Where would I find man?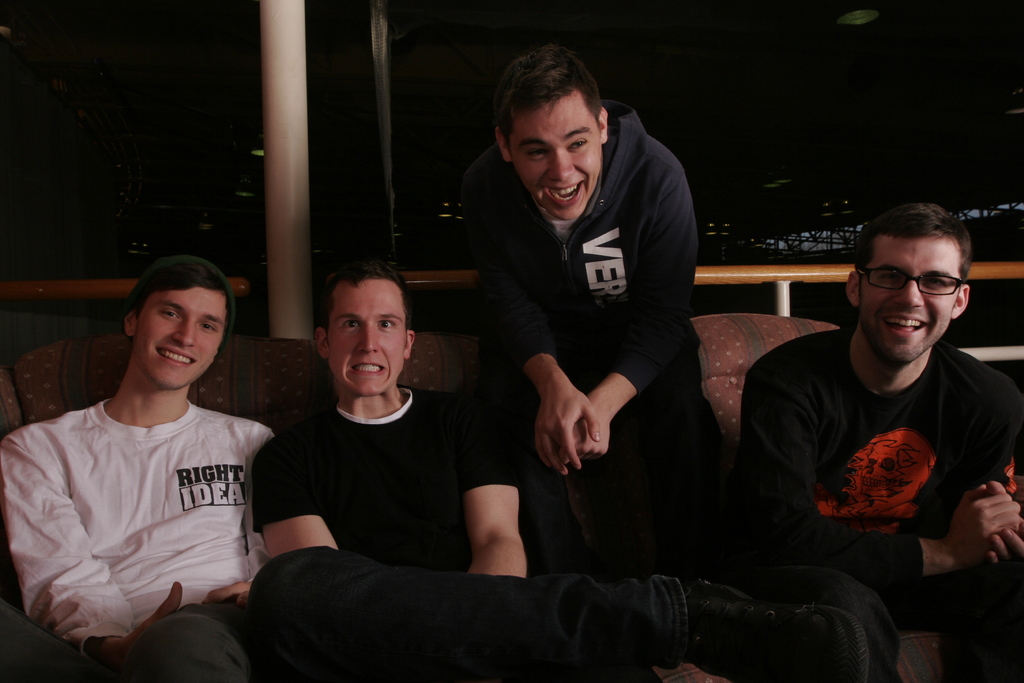
At detection(712, 201, 1023, 628).
